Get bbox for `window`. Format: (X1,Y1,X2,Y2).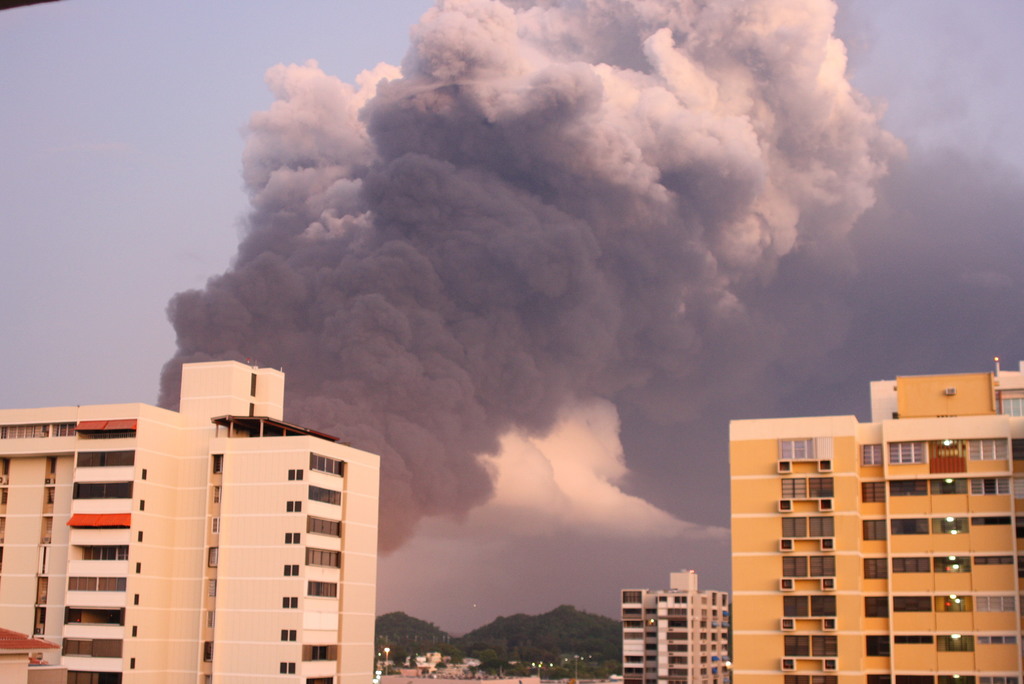
(778,554,836,576).
